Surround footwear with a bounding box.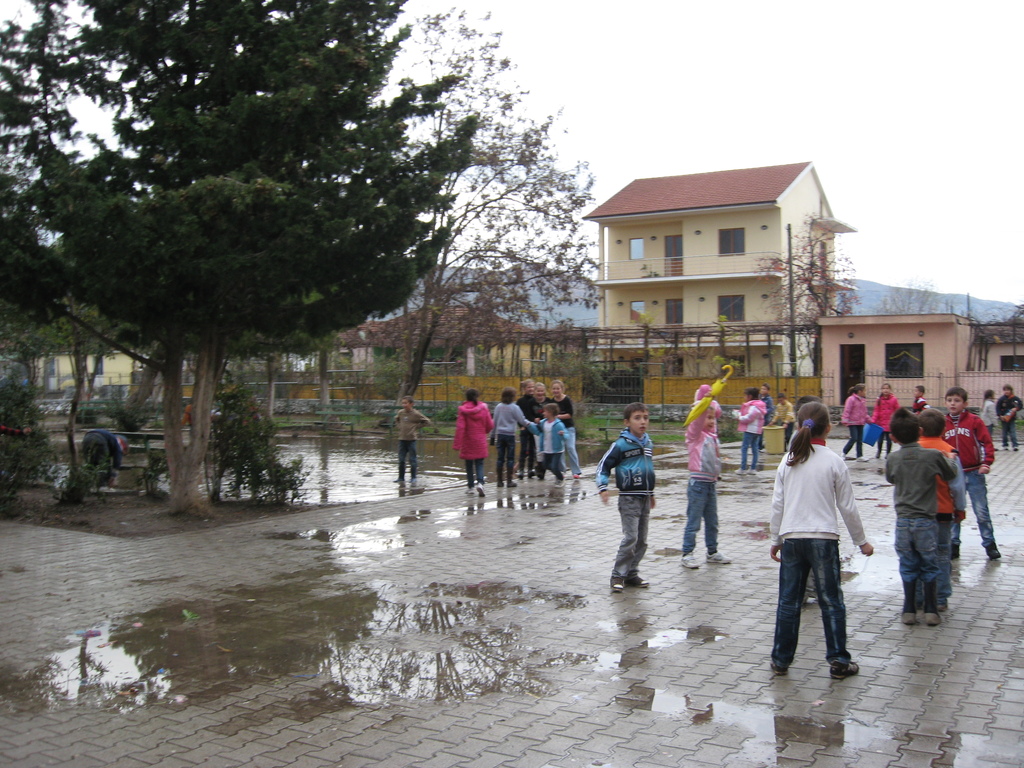
region(678, 552, 701, 568).
